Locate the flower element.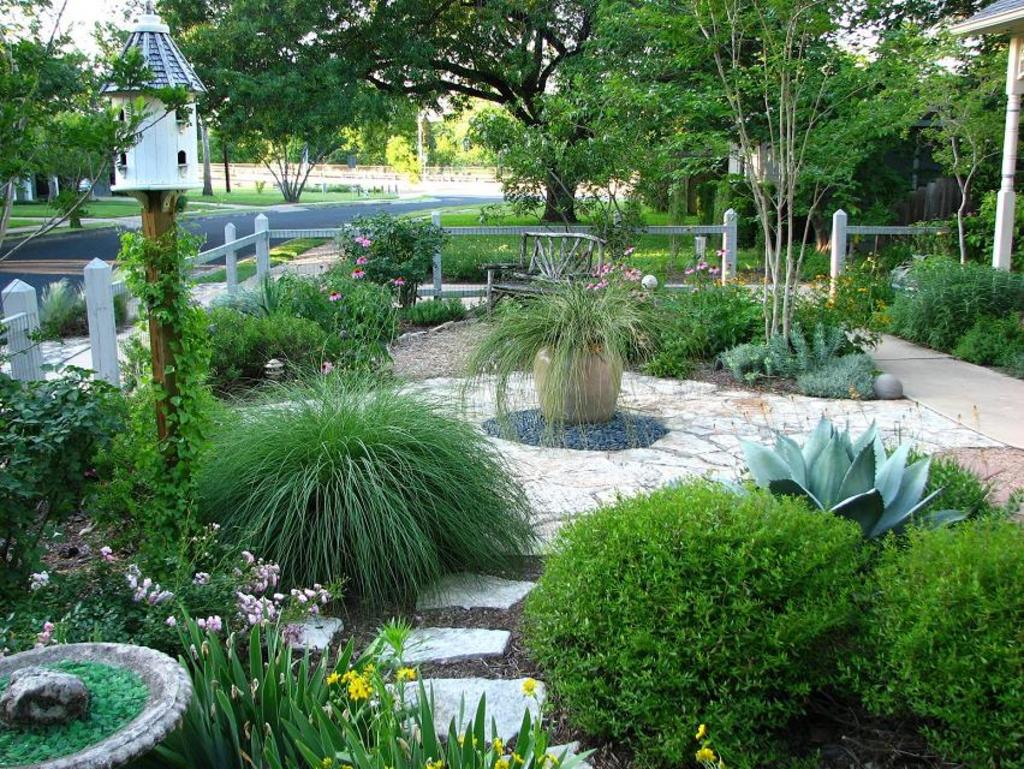
Element bbox: bbox=(347, 678, 365, 695).
